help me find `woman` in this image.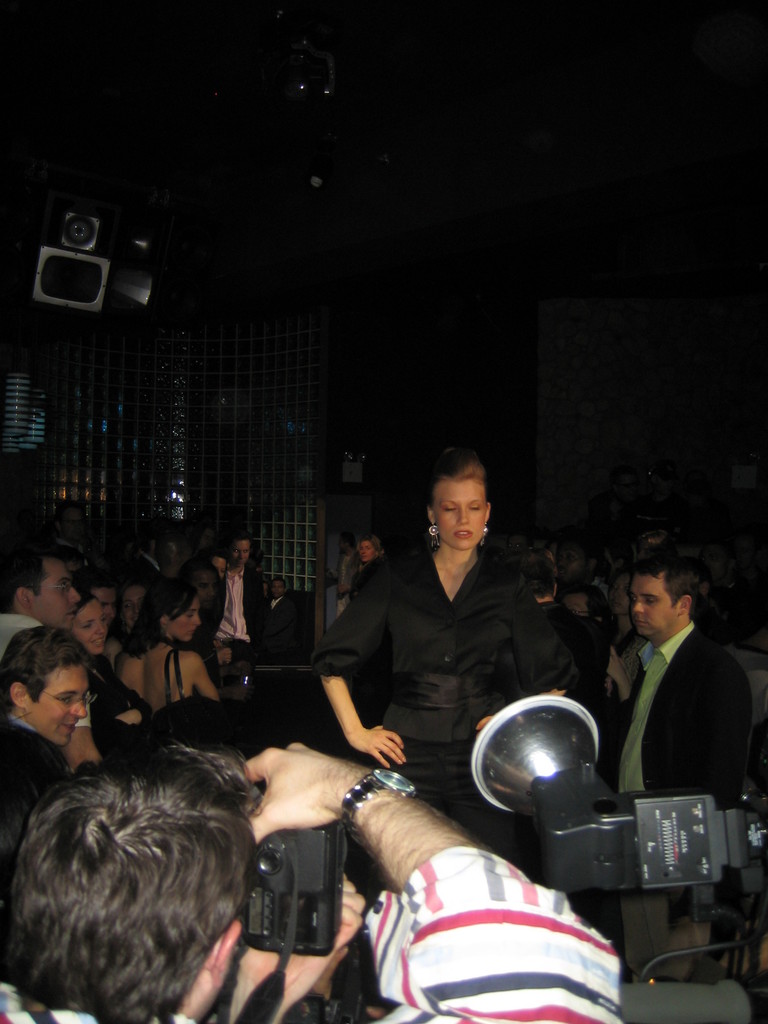
Found it: crop(328, 459, 602, 813).
